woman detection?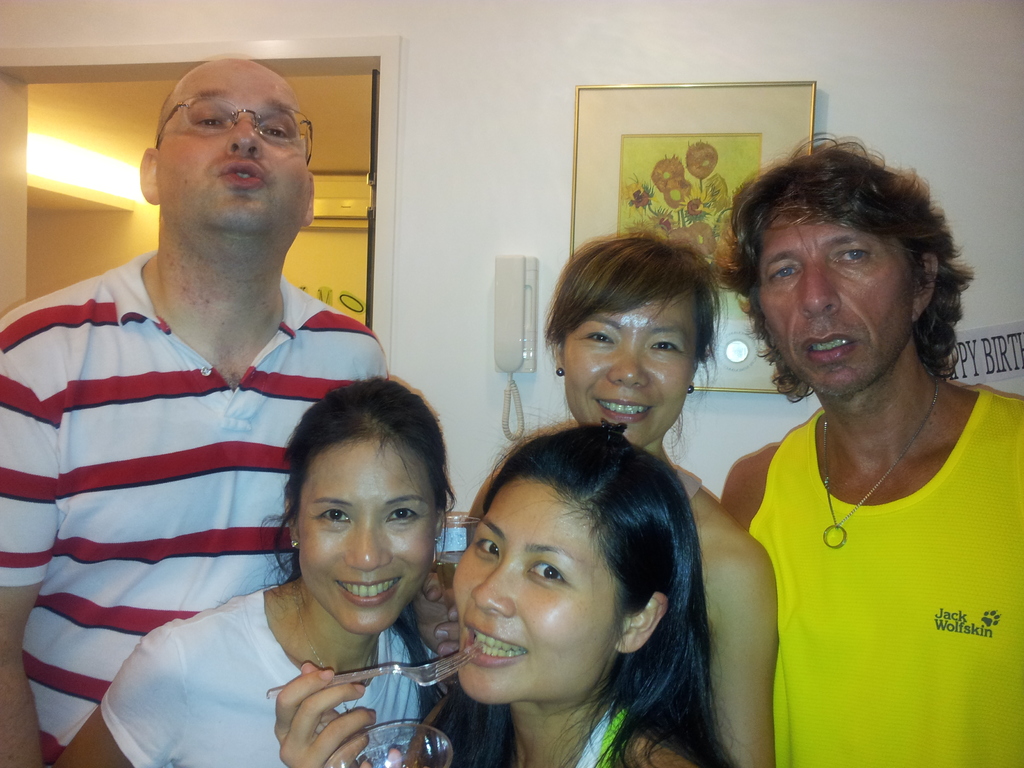
{"x1": 461, "y1": 227, "x2": 783, "y2": 767}
